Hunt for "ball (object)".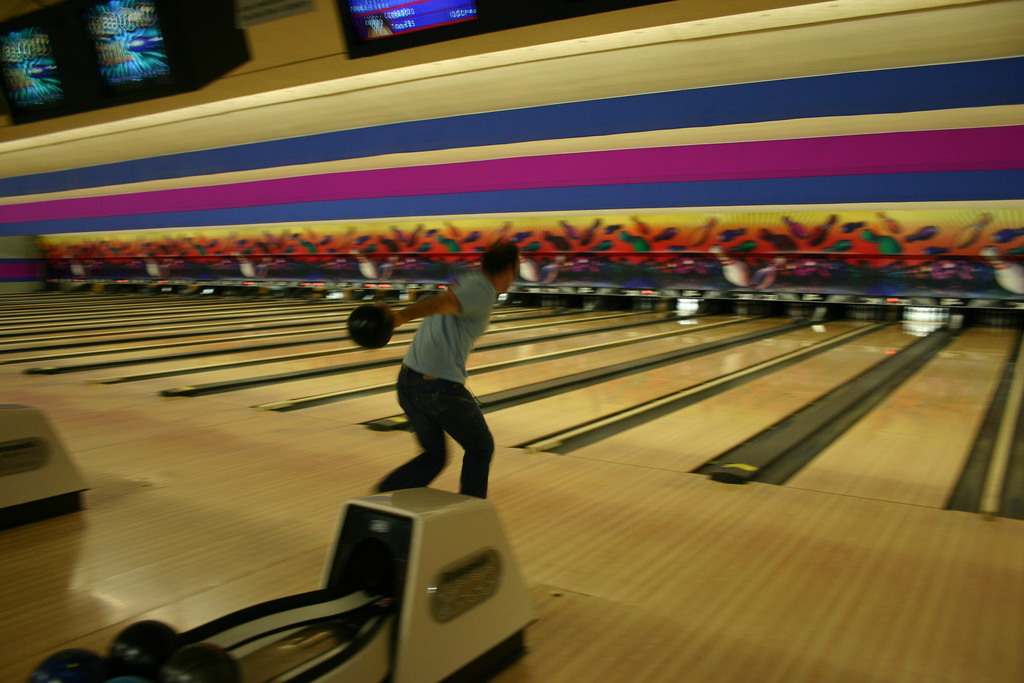
Hunted down at (31,645,115,682).
